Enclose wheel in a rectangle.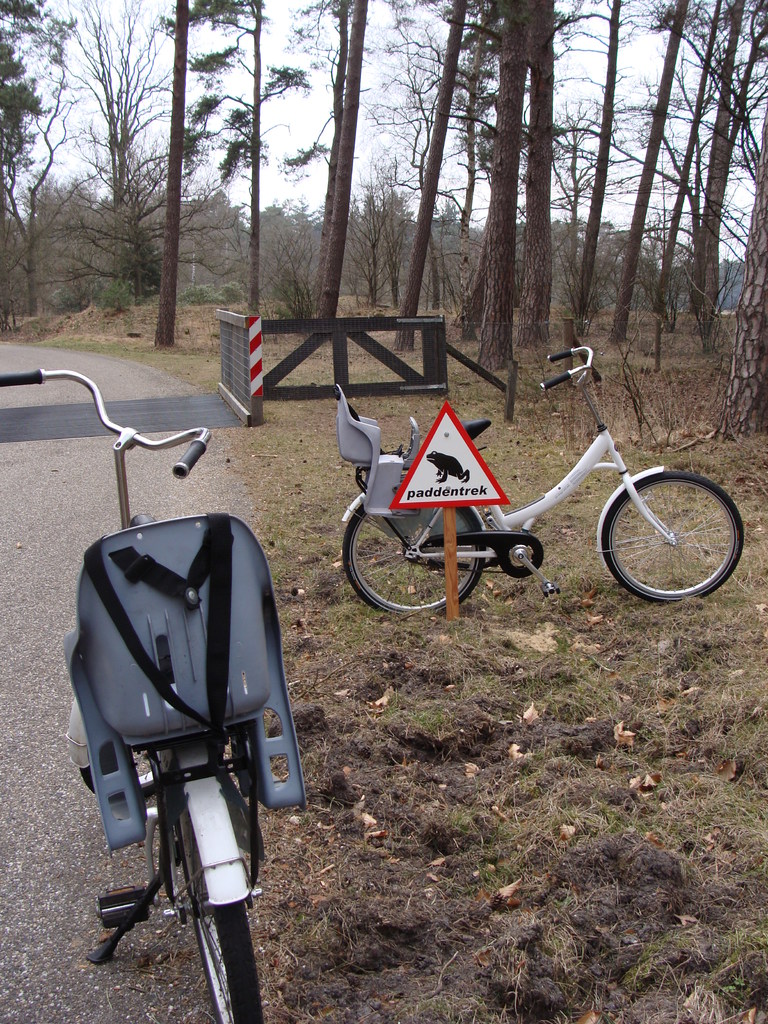
<box>593,462,751,607</box>.
